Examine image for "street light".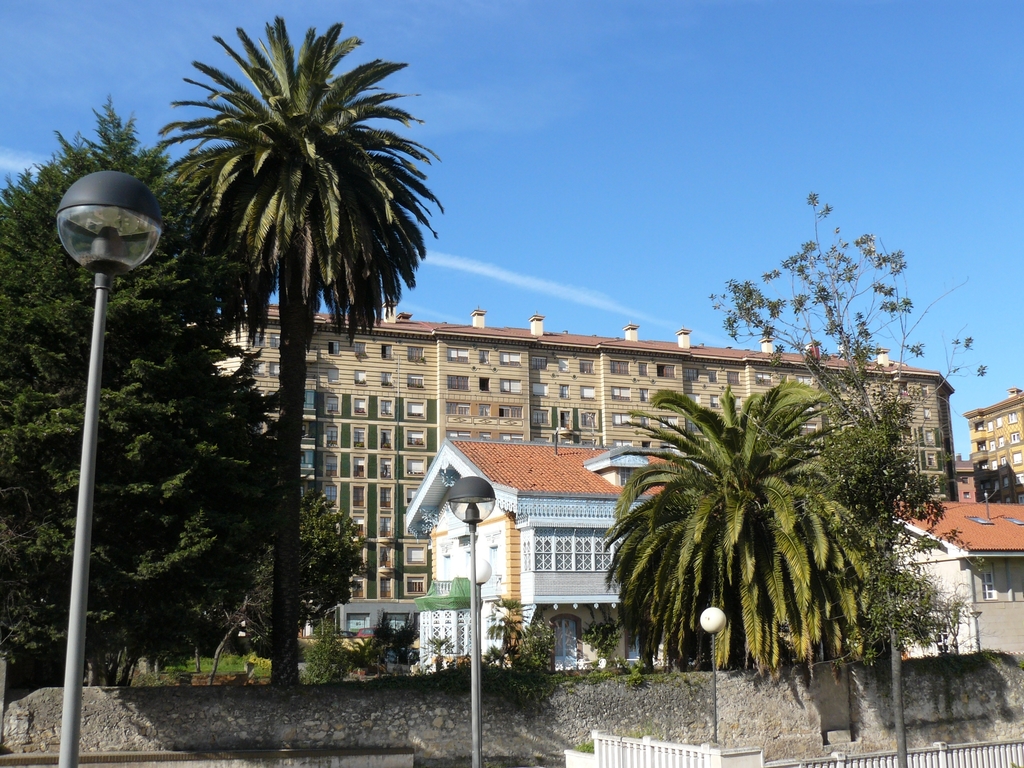
Examination result: <region>463, 555, 492, 767</region>.
